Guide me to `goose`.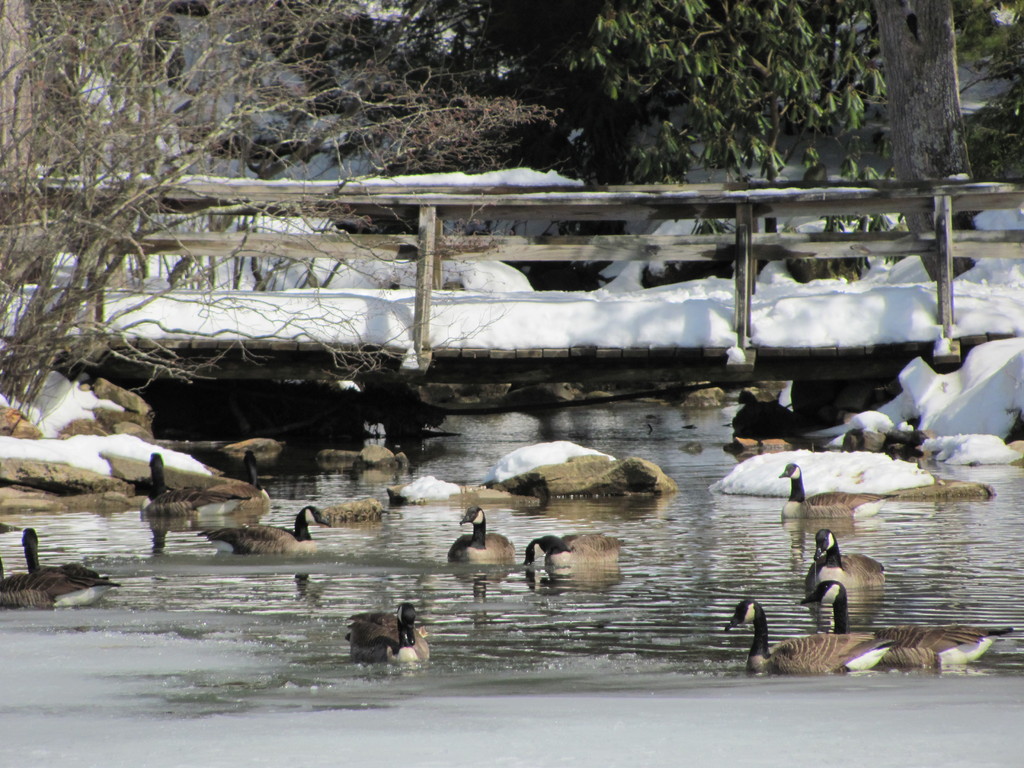
Guidance: 198 506 334 554.
